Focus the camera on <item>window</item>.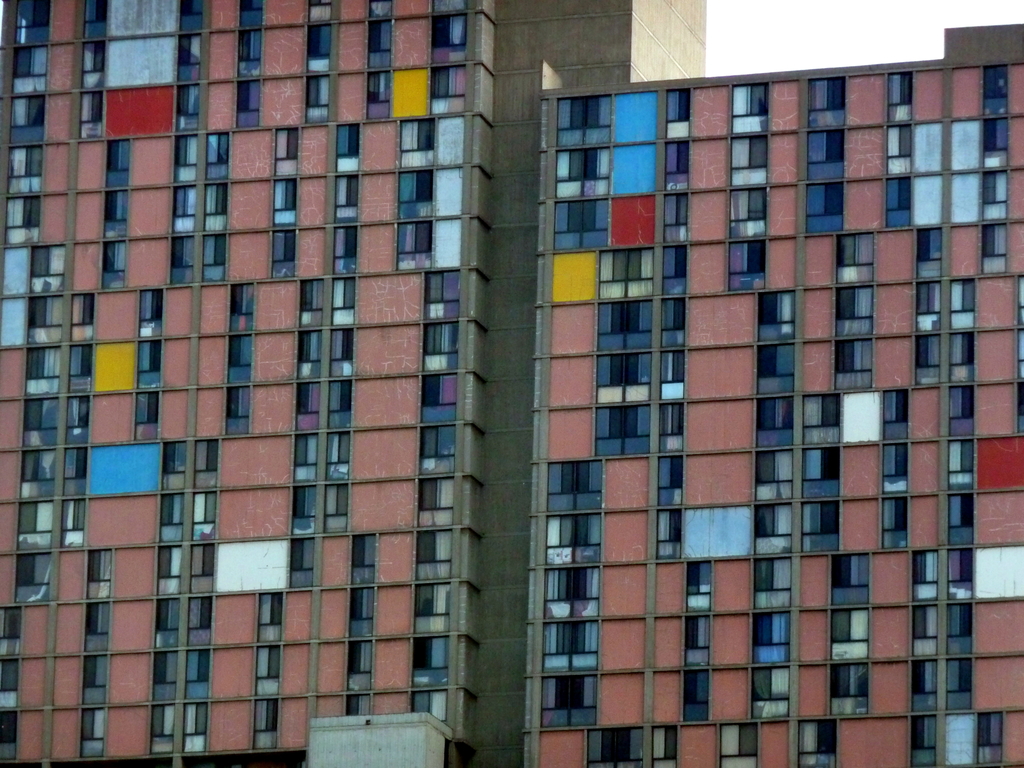
Focus region: {"left": 188, "top": 602, "right": 209, "bottom": 645}.
